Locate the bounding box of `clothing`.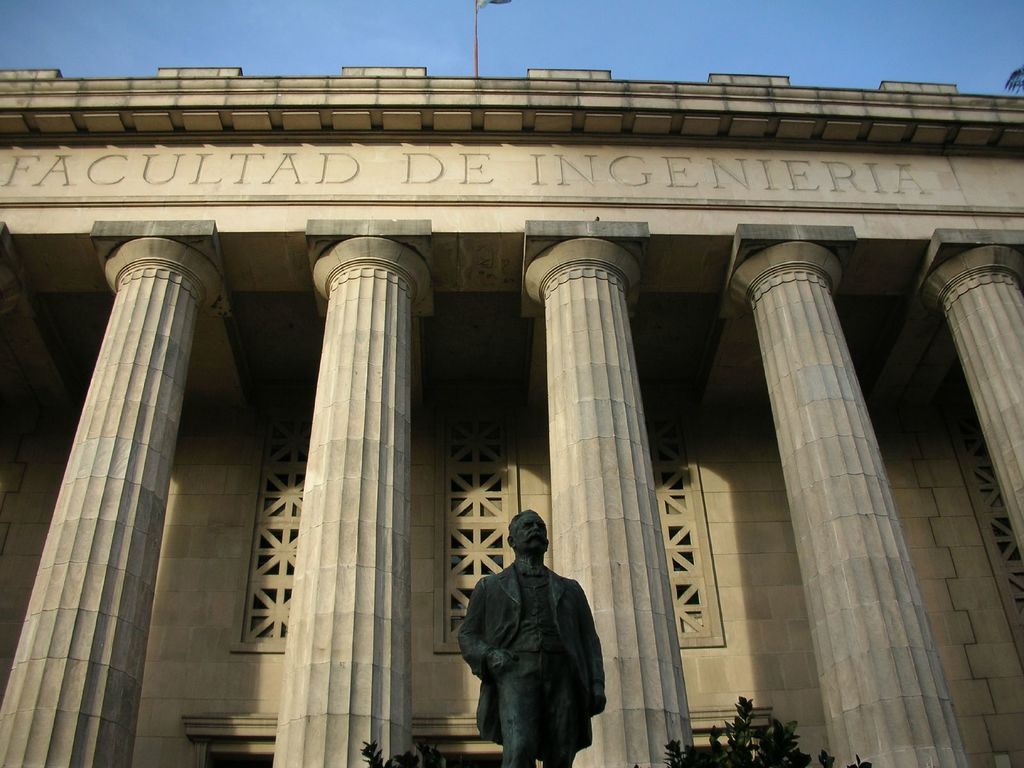
Bounding box: left=473, top=556, right=605, bottom=767.
